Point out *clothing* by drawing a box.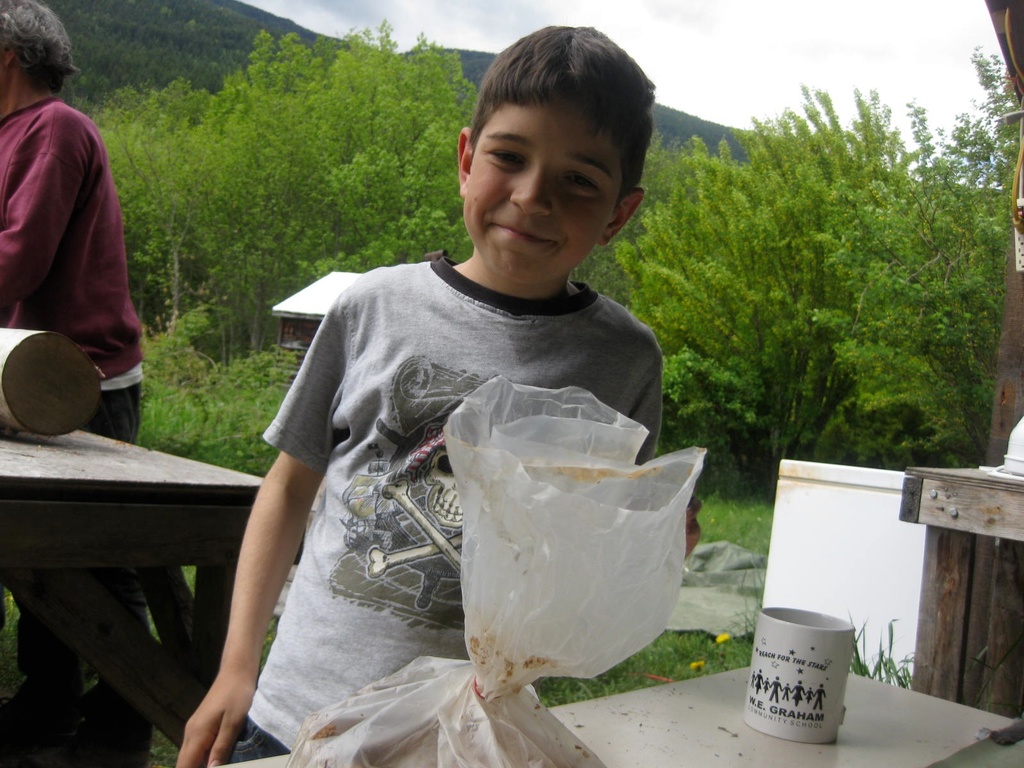
detection(226, 205, 672, 718).
